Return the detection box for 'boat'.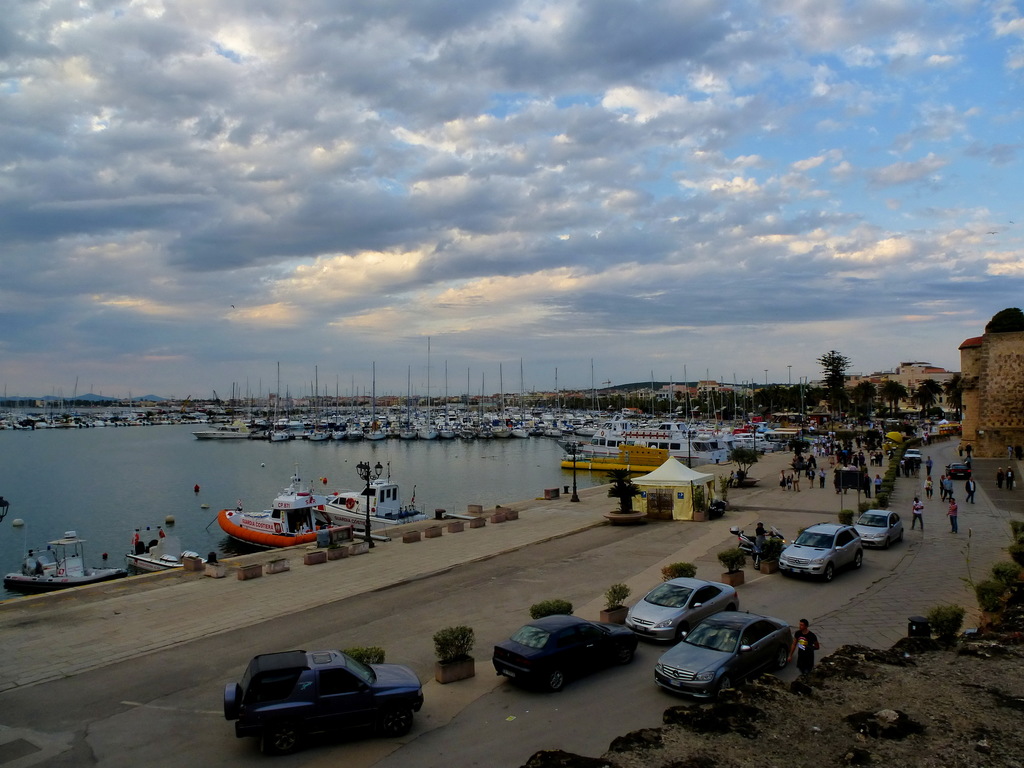
detection(575, 415, 705, 468).
